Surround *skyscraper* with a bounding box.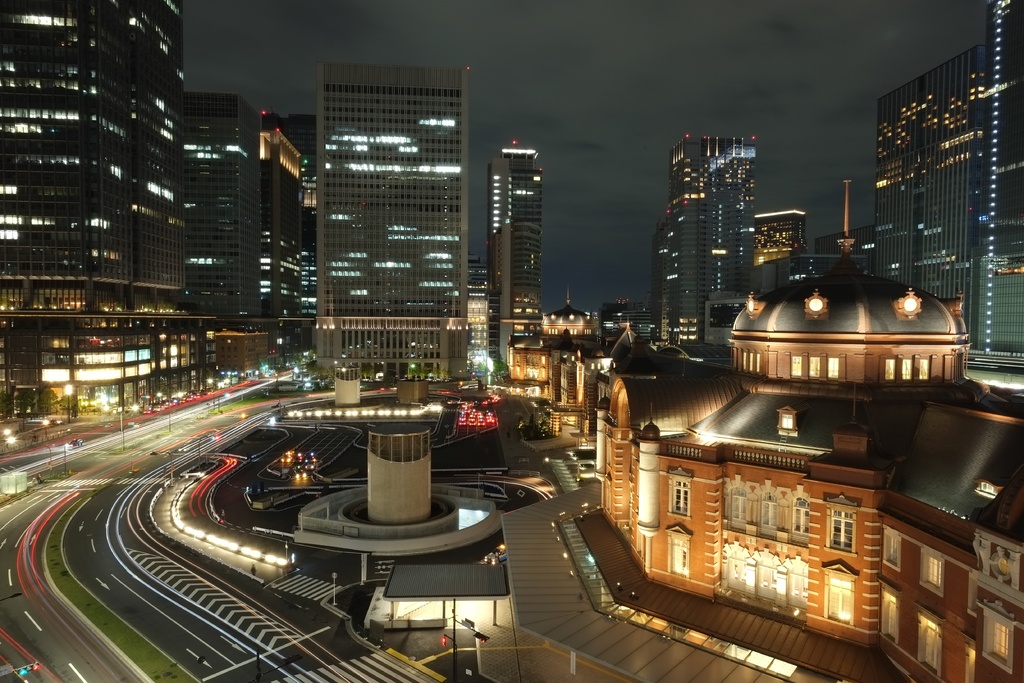
754:213:808:261.
